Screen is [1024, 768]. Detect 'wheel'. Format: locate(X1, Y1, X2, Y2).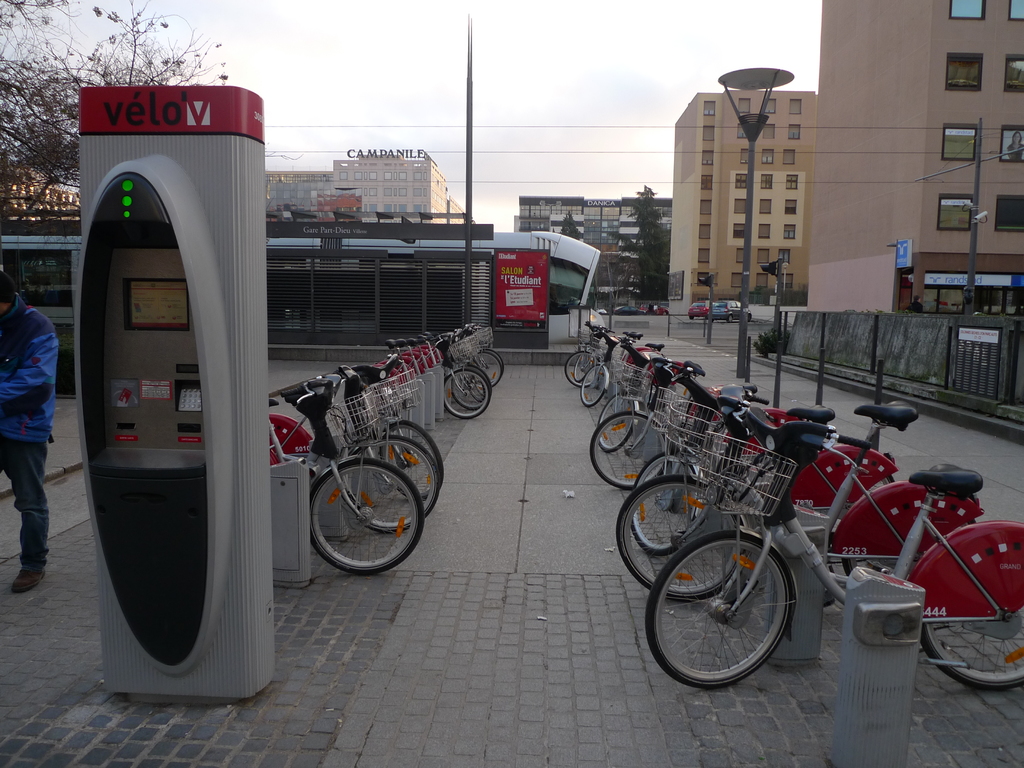
locate(626, 447, 708, 565).
